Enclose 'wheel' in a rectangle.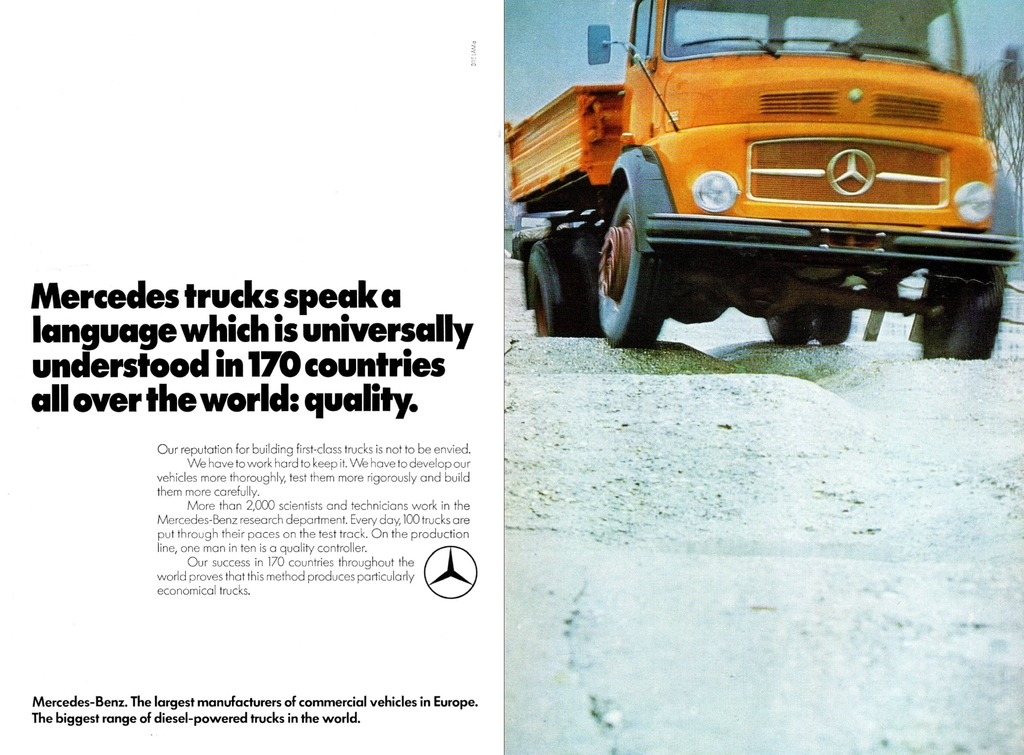
detection(812, 301, 859, 344).
